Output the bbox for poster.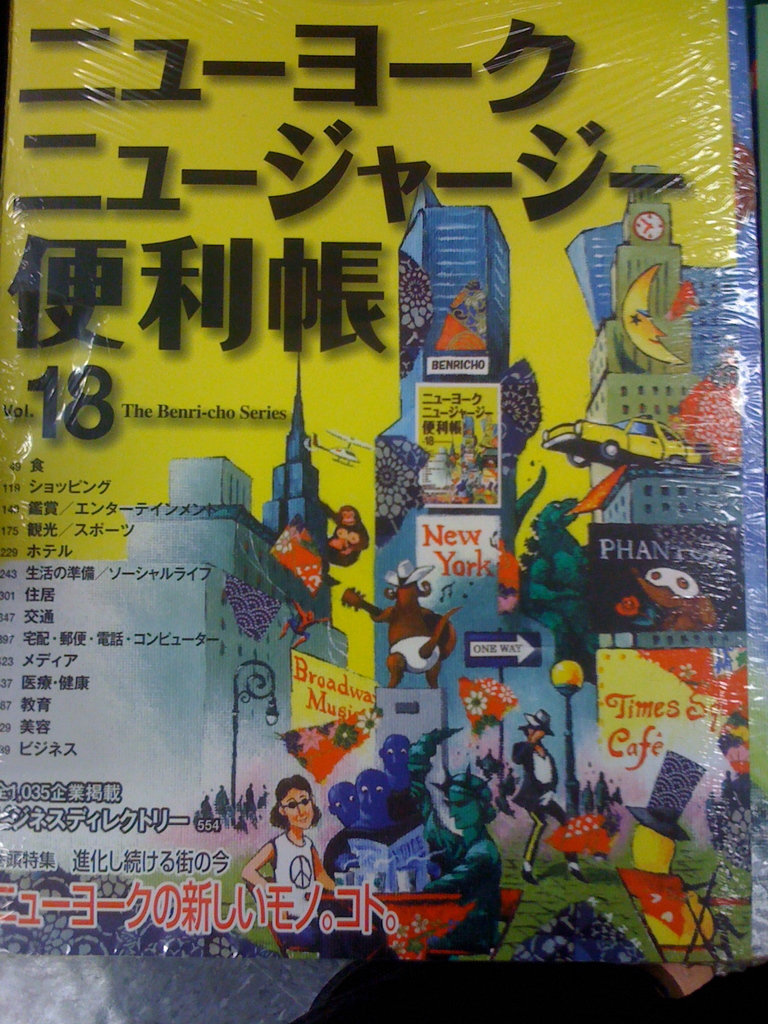
pyautogui.locateOnScreen(0, 0, 767, 1023).
